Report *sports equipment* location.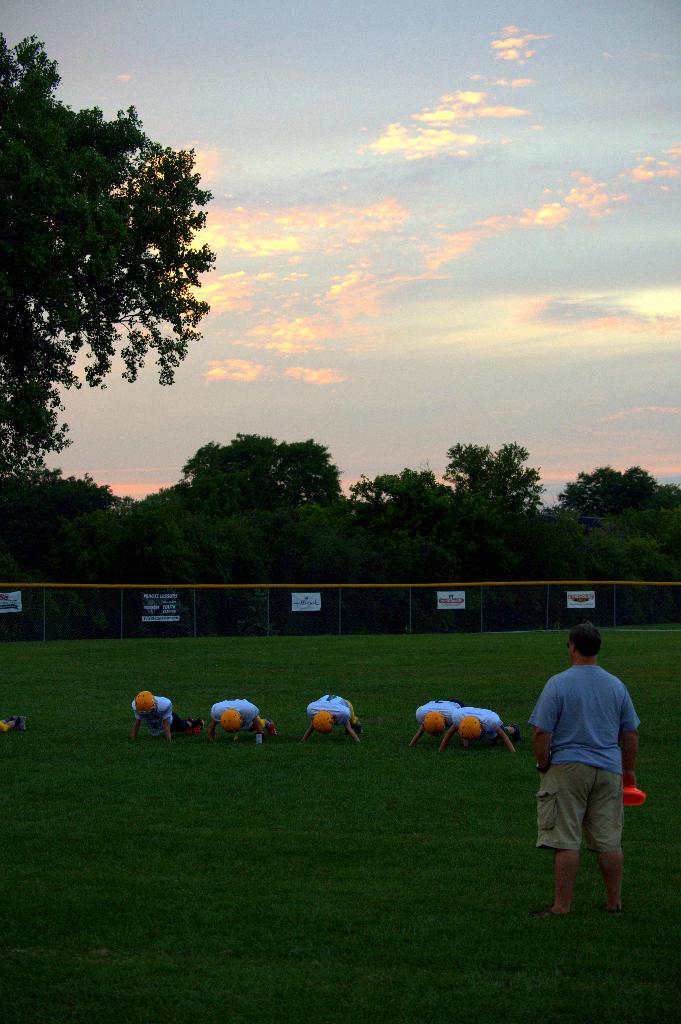
Report: {"left": 620, "top": 783, "right": 646, "bottom": 809}.
